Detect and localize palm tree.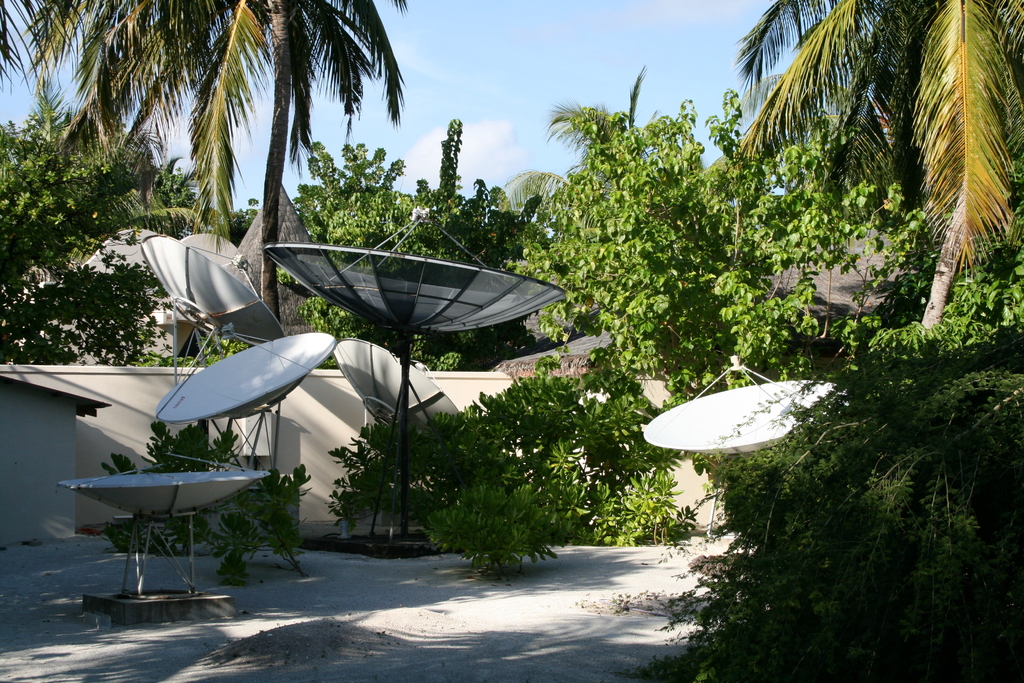
Localized at {"x1": 731, "y1": 0, "x2": 1023, "y2": 326}.
